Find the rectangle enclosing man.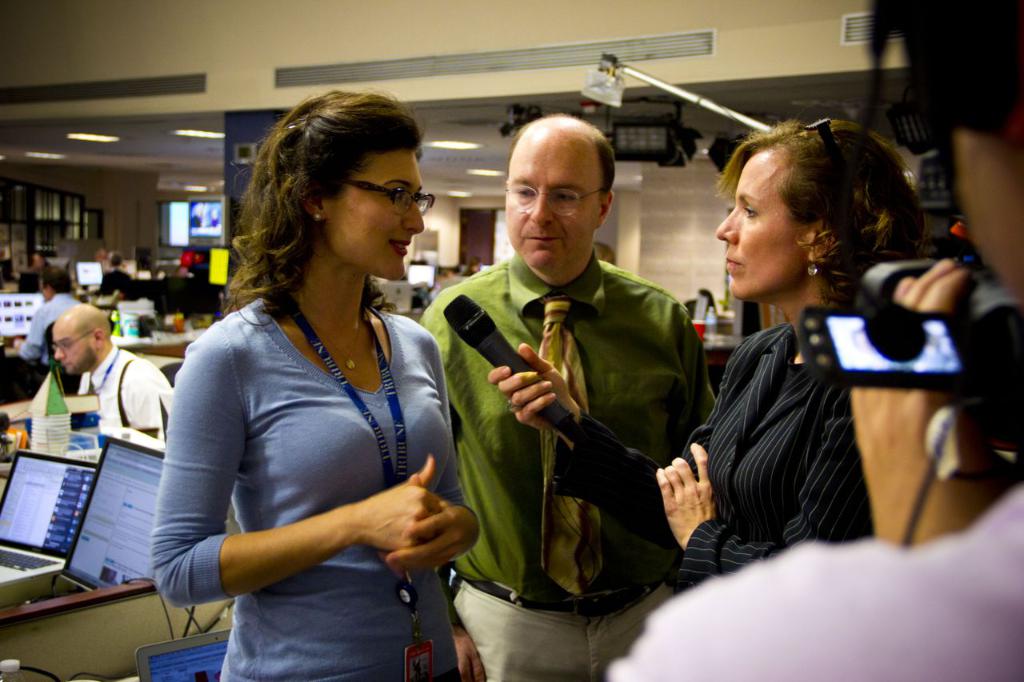
<bbox>54, 304, 174, 441</bbox>.
